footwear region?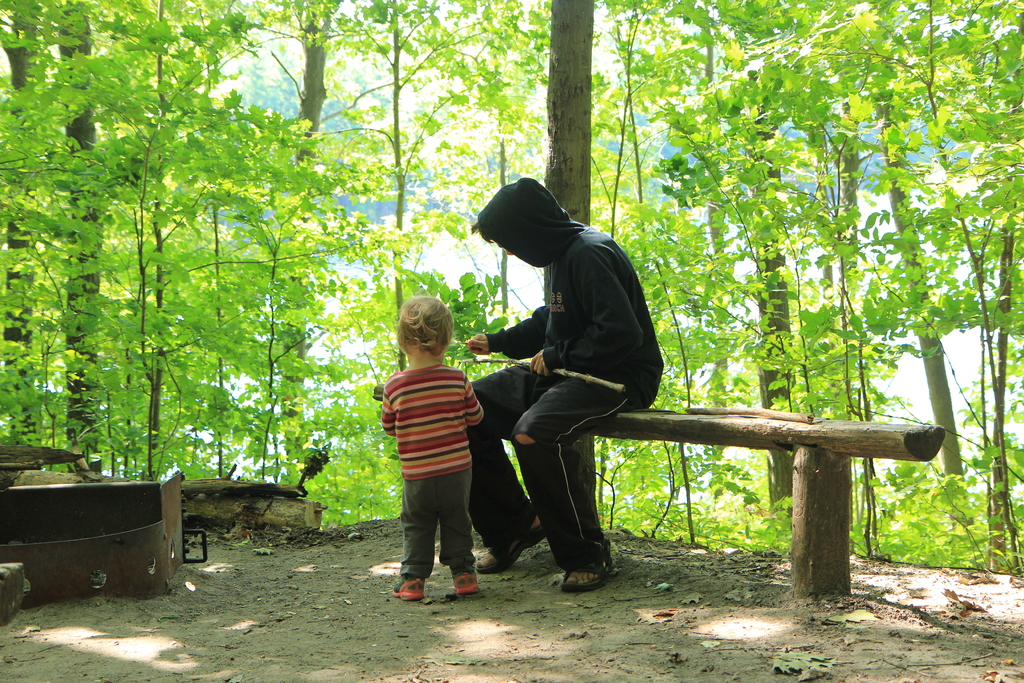
select_region(448, 572, 476, 594)
